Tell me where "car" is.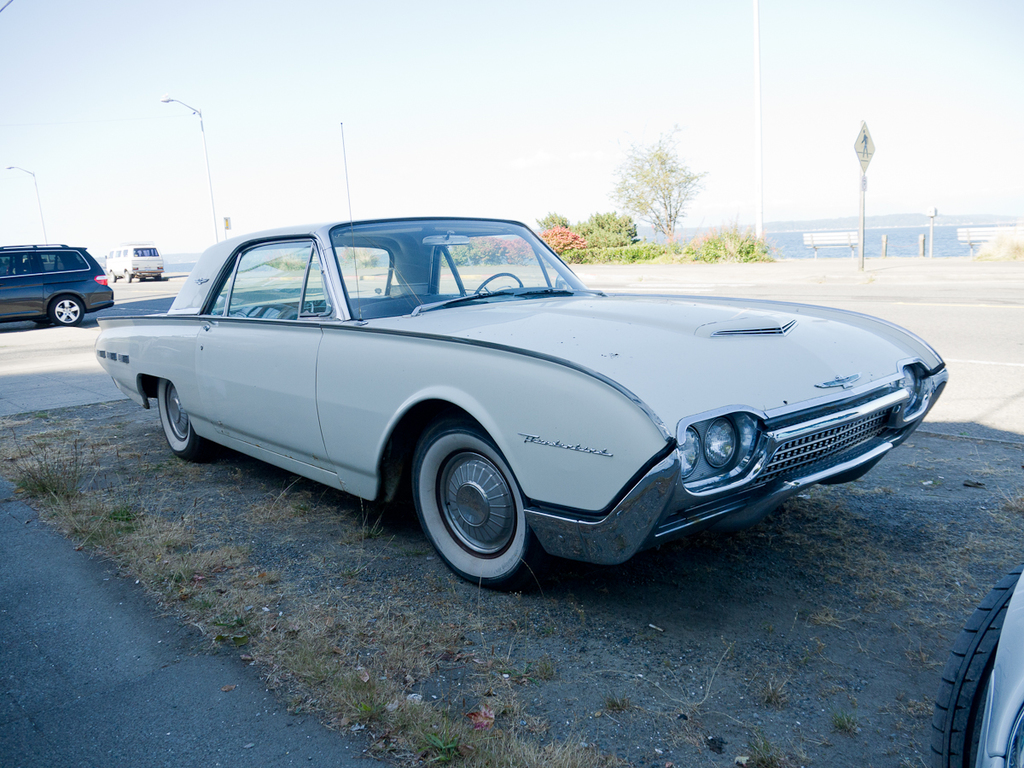
"car" is at (x1=0, y1=243, x2=114, y2=329).
